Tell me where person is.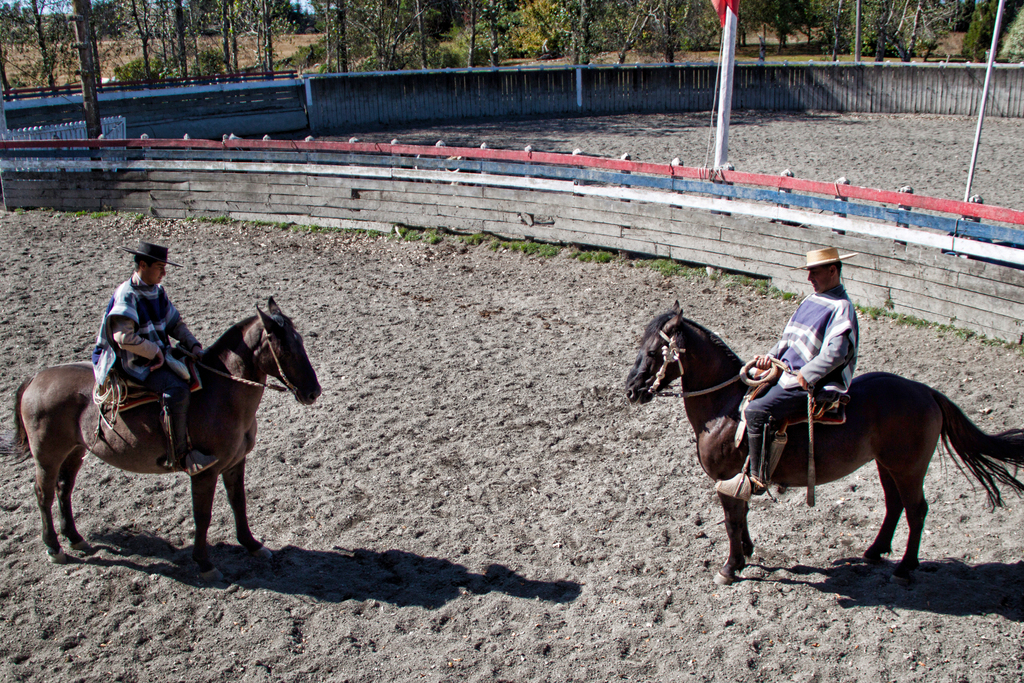
person is at select_region(732, 250, 852, 493).
